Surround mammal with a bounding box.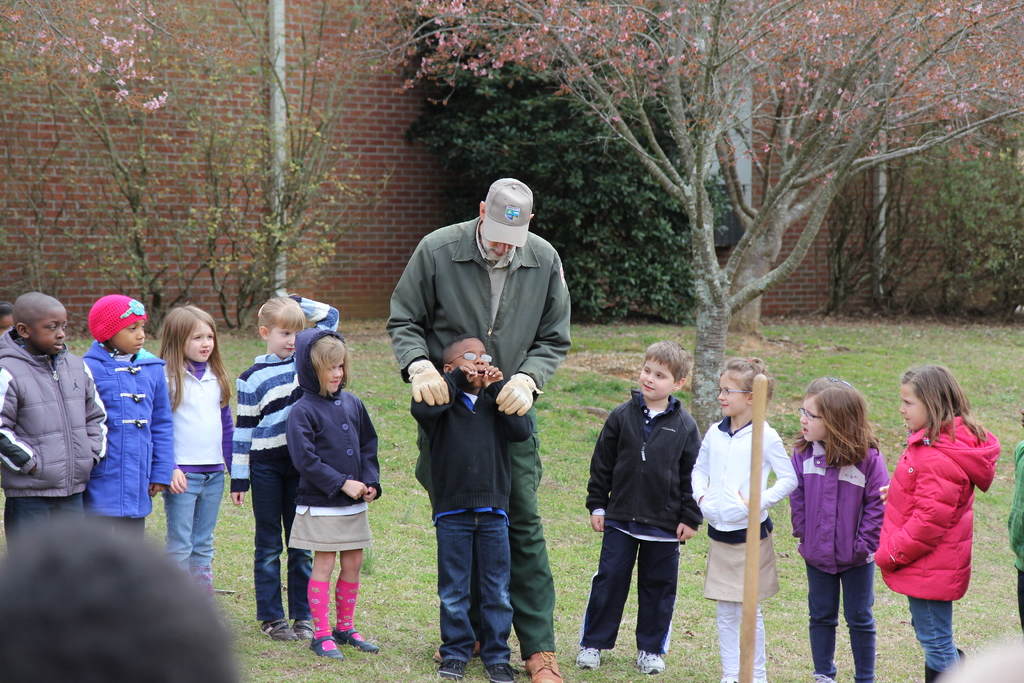
rect(0, 298, 13, 344).
